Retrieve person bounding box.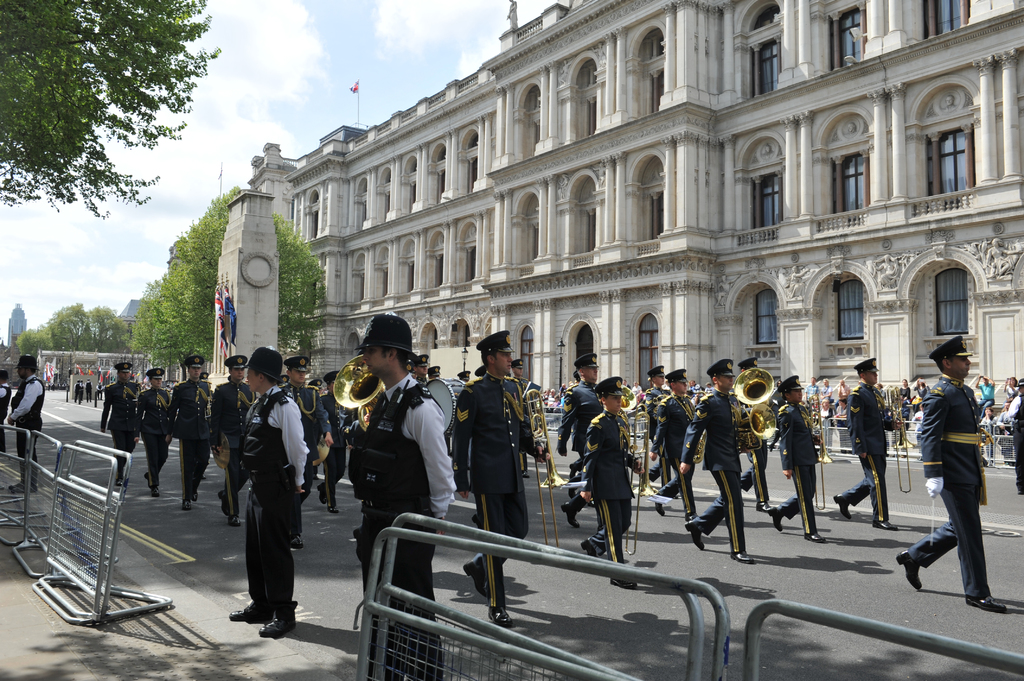
Bounding box: (838,399,847,413).
